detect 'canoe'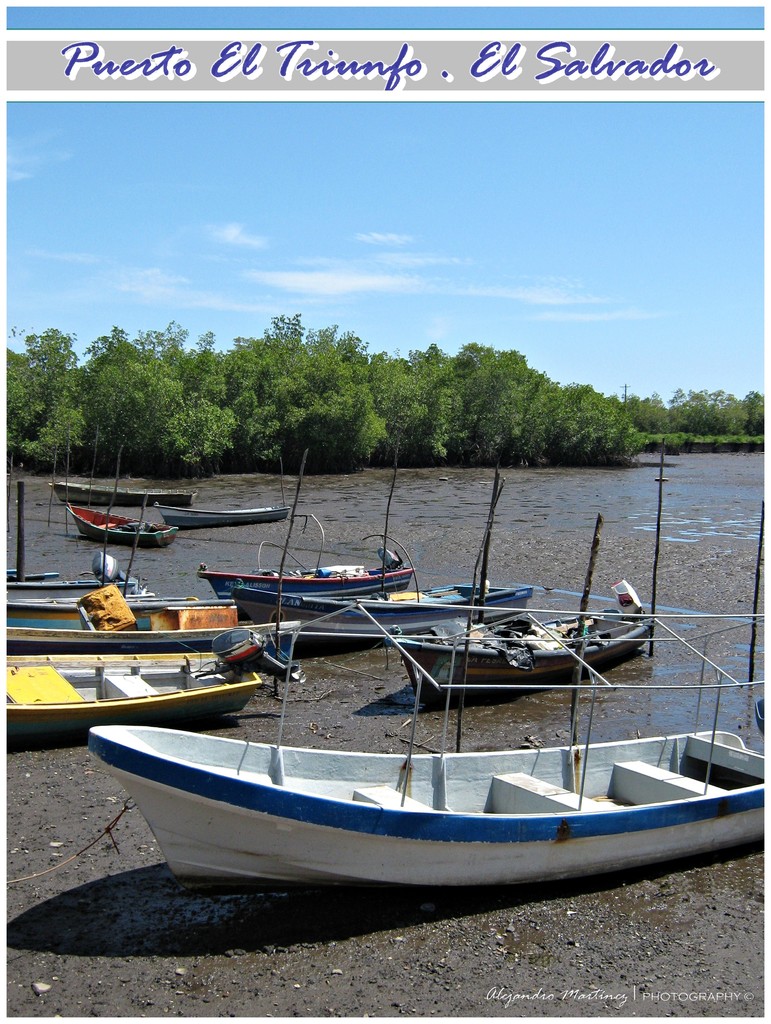
<region>154, 507, 295, 537</region>
